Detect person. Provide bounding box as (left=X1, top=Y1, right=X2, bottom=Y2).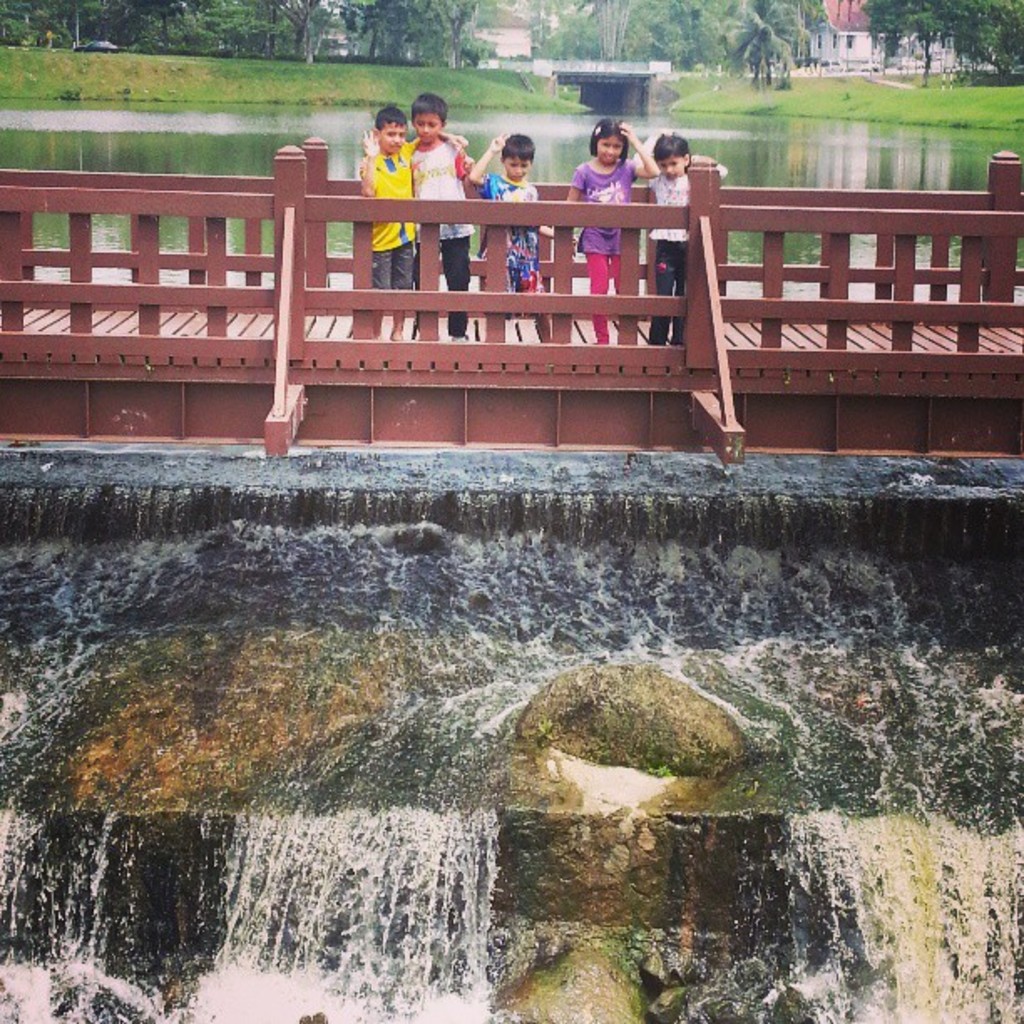
(left=338, top=94, right=482, bottom=351).
